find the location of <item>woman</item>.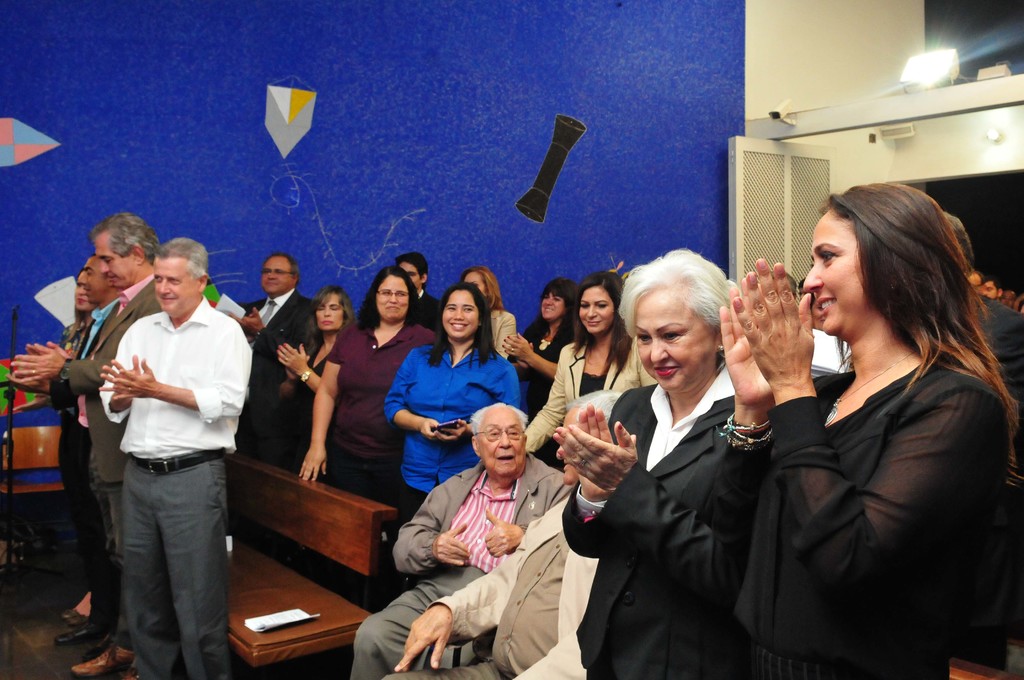
Location: [x1=273, y1=285, x2=357, y2=470].
